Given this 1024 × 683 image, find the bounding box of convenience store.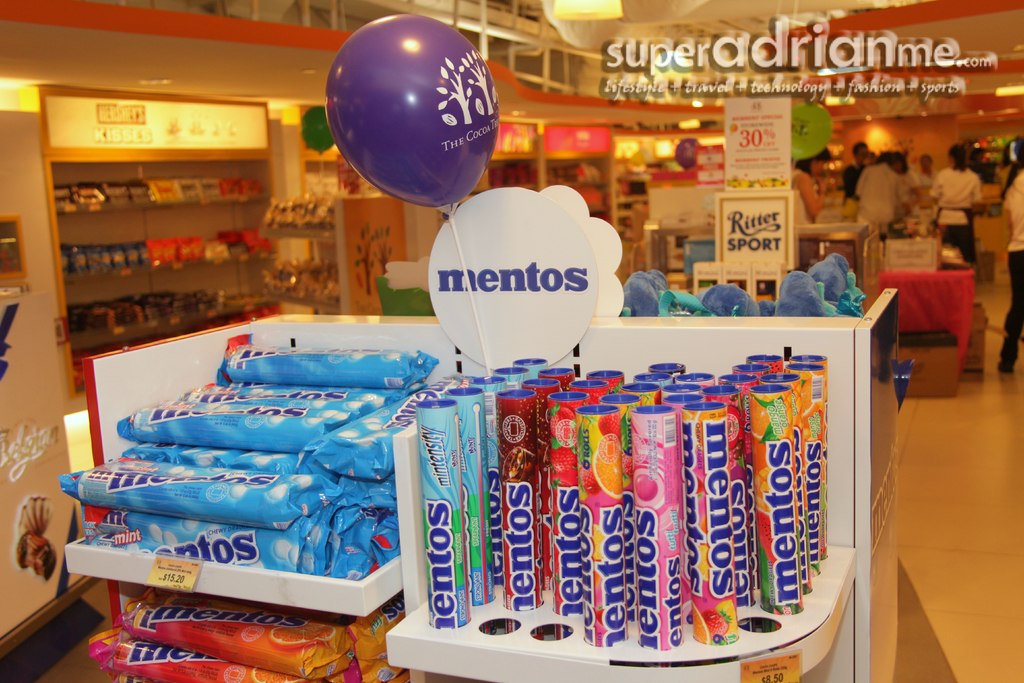
bbox(0, 0, 1023, 682).
